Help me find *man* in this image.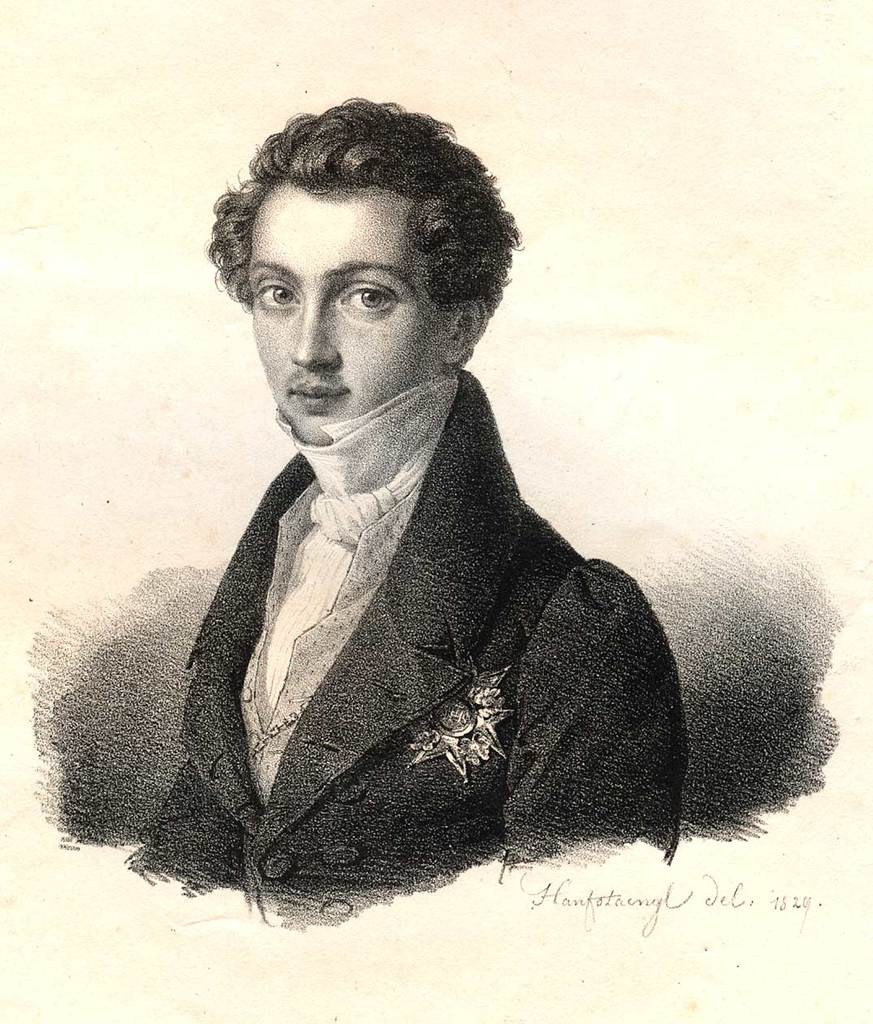
Found it: bbox(136, 87, 683, 921).
